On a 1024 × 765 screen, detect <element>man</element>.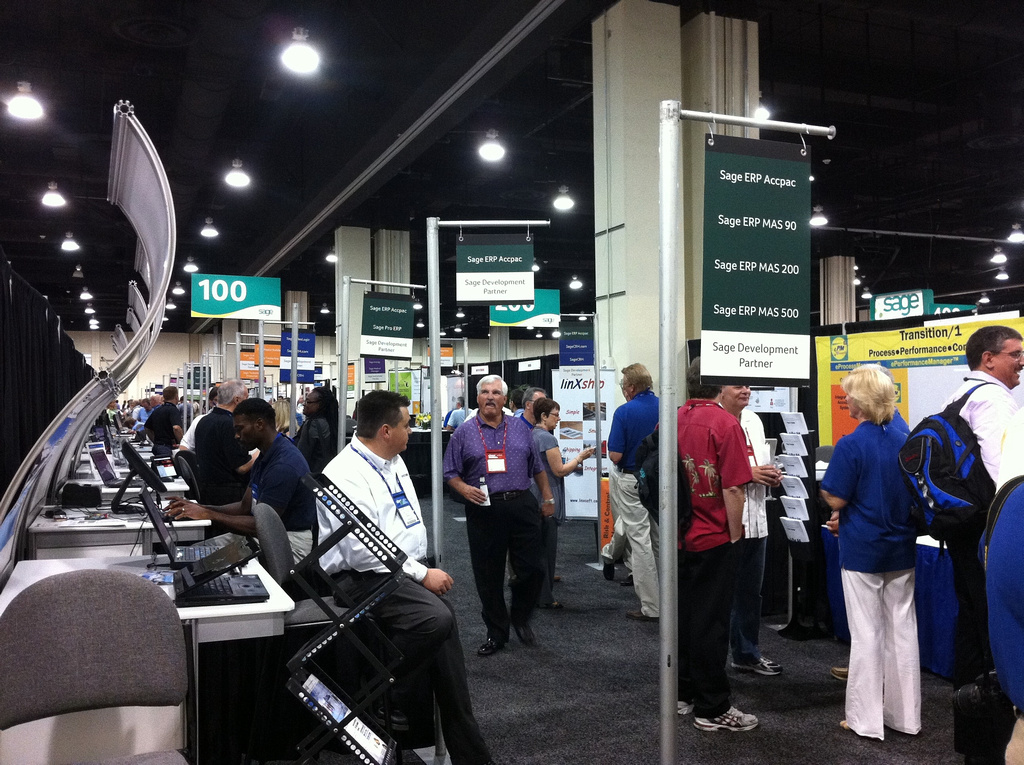
[162,395,332,569].
